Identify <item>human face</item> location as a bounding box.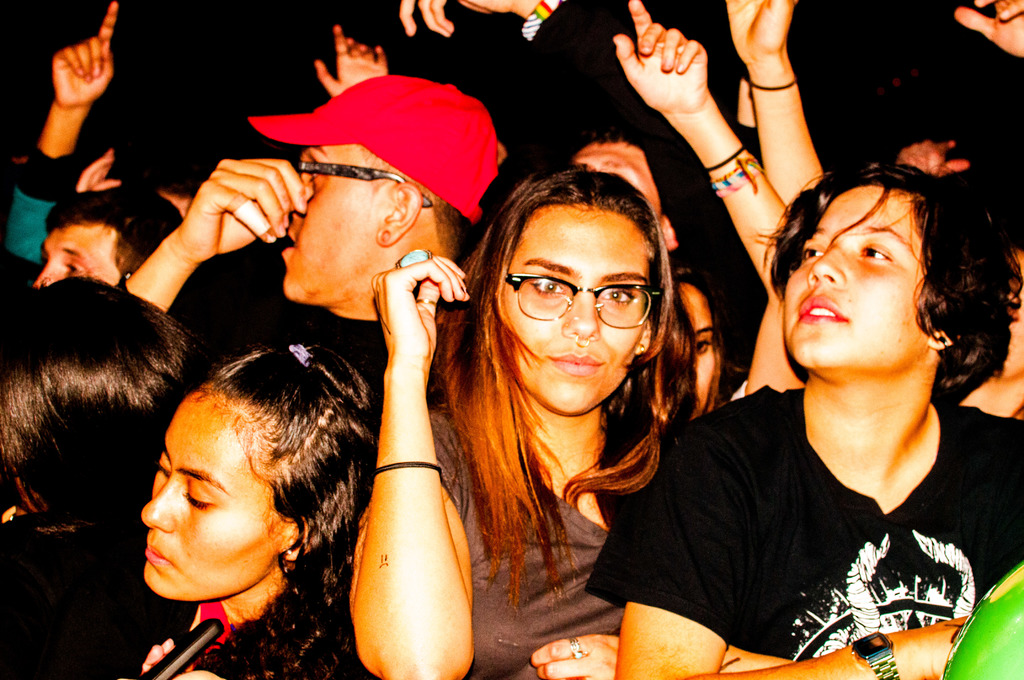
670 280 716 424.
